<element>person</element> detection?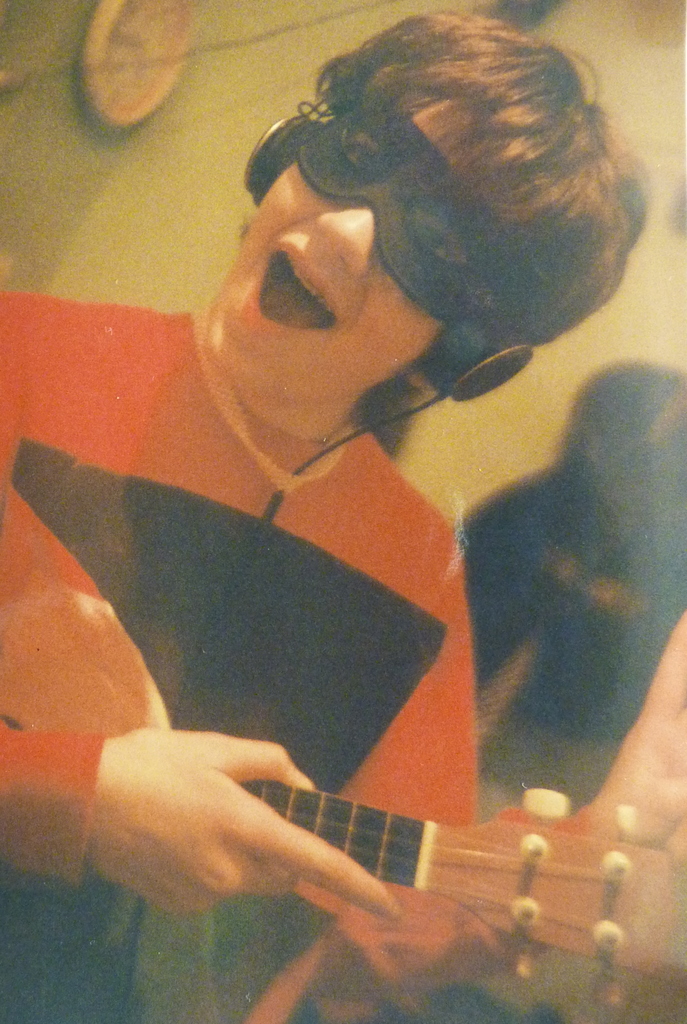
select_region(0, 9, 686, 1023)
